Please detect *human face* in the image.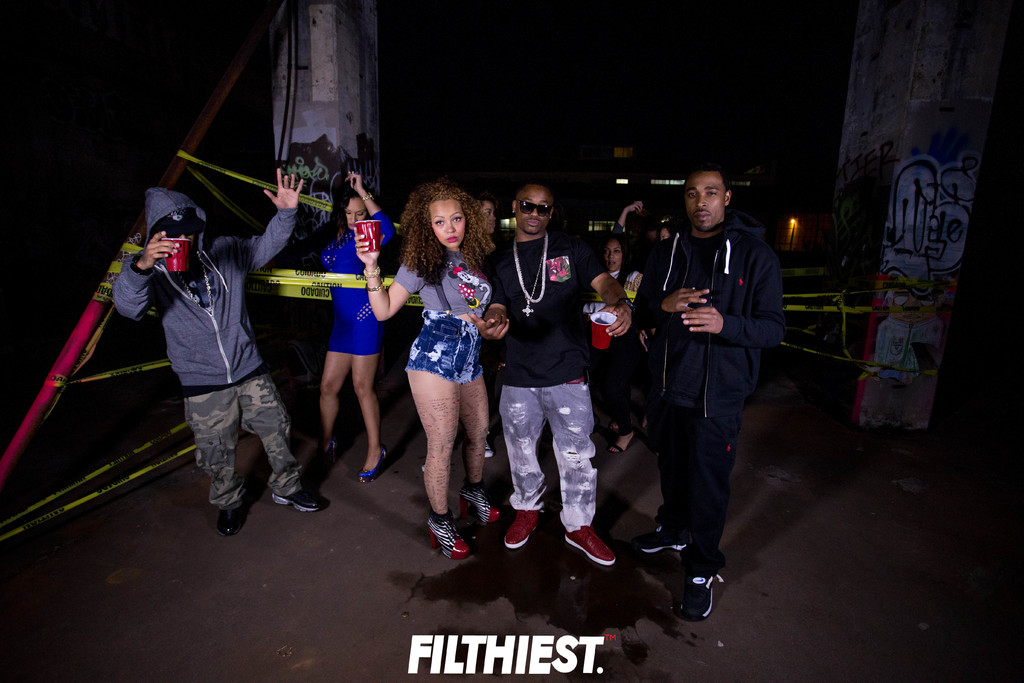
left=424, top=192, right=468, bottom=254.
